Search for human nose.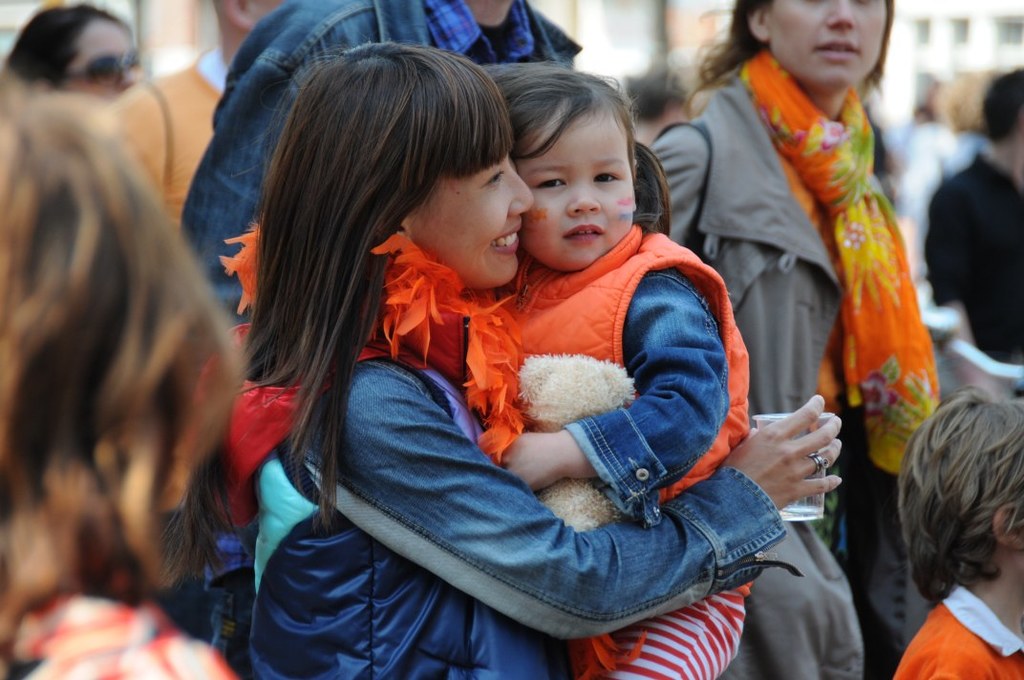
Found at {"left": 567, "top": 185, "right": 603, "bottom": 218}.
